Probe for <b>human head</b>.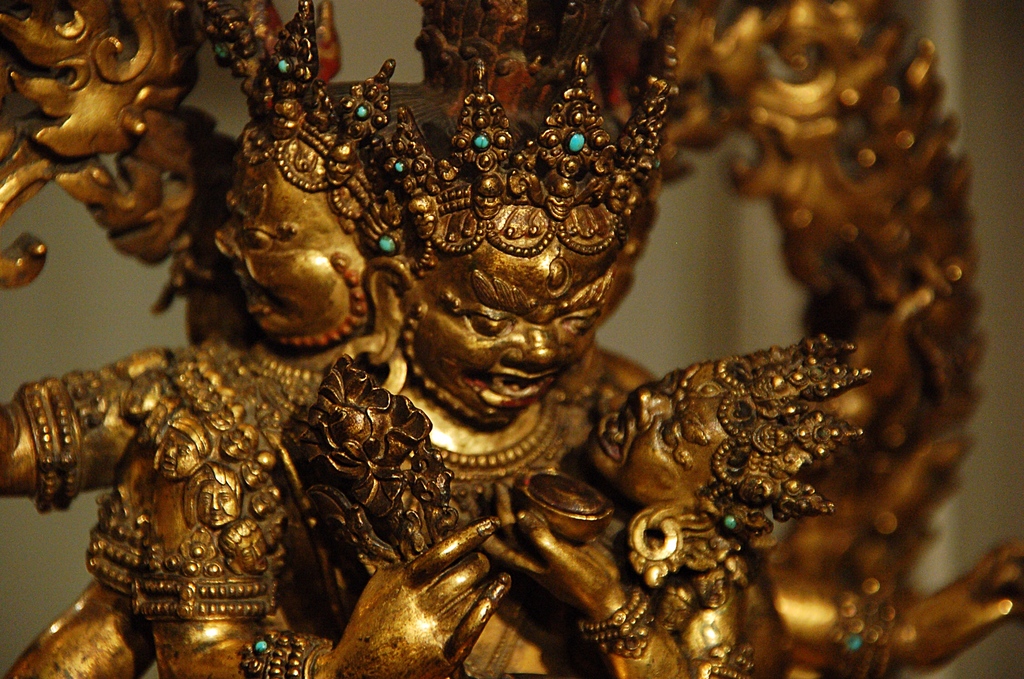
Probe result: (588, 361, 724, 506).
